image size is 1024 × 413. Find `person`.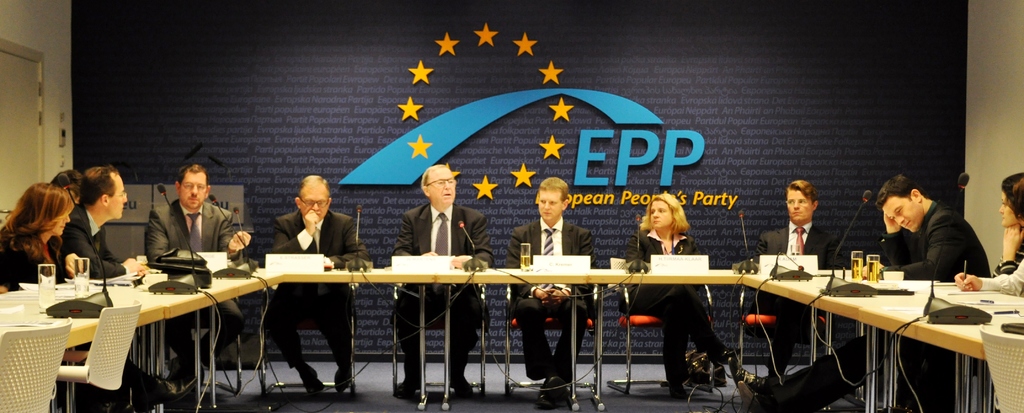
728, 170, 991, 412.
